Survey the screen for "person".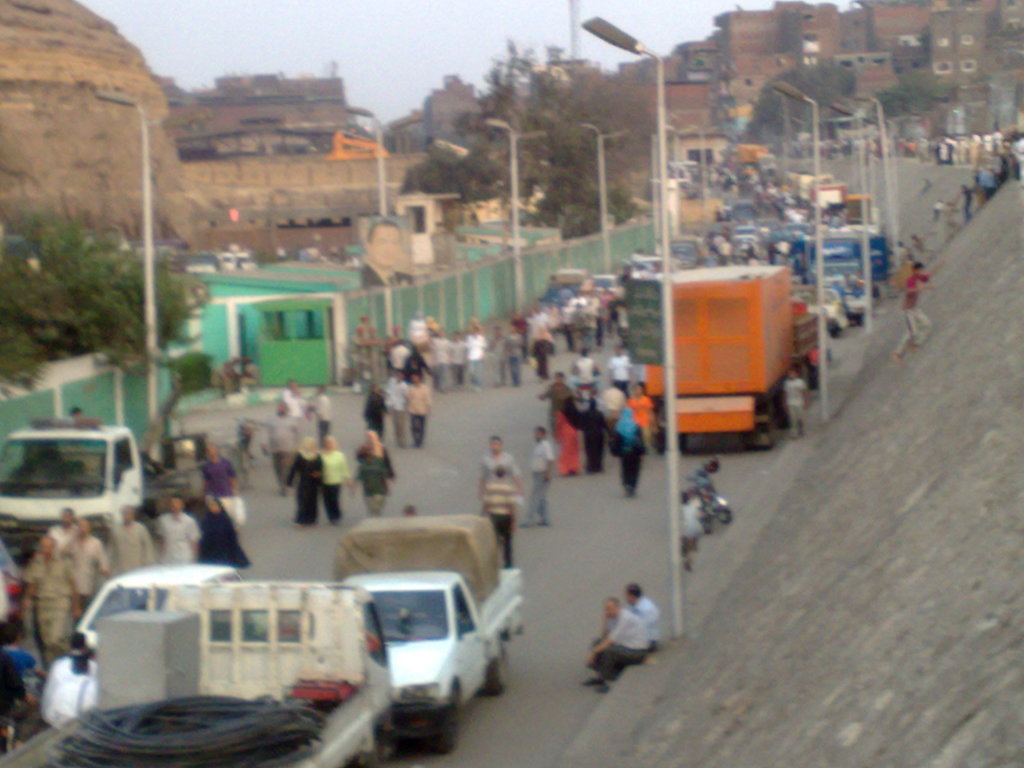
Survey found: [x1=355, y1=214, x2=413, y2=293].
